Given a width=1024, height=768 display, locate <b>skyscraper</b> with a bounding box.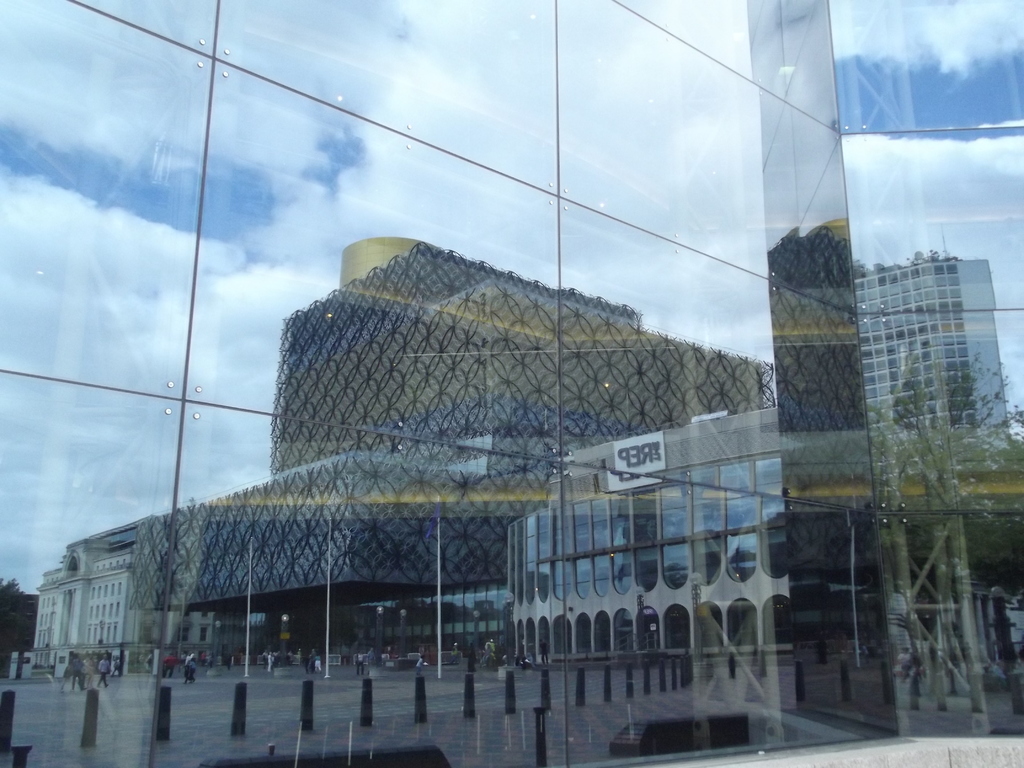
Located: <box>137,240,777,648</box>.
